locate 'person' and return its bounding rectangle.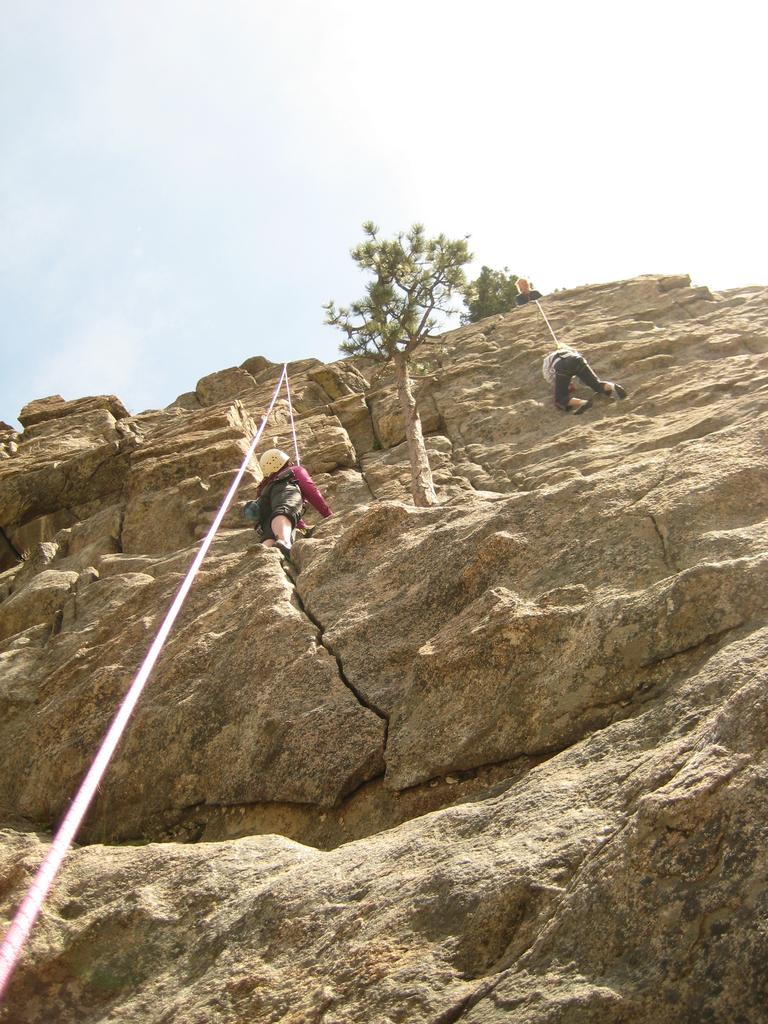
detection(510, 278, 541, 307).
